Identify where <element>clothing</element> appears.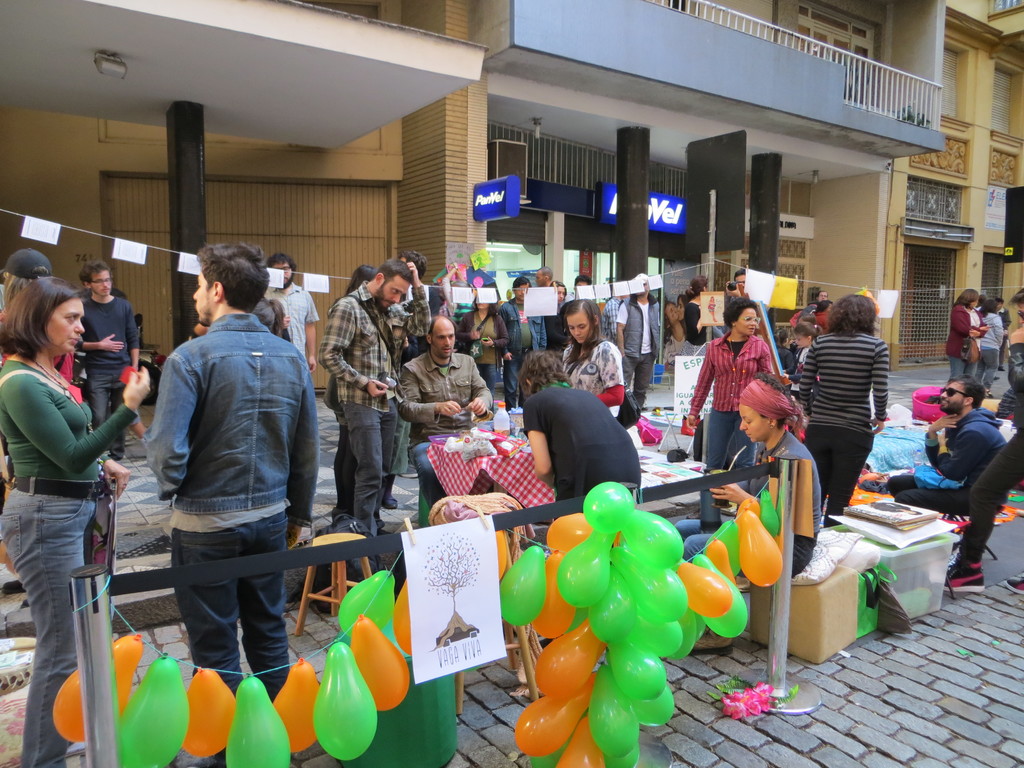
Appears at left=545, top=302, right=563, bottom=358.
